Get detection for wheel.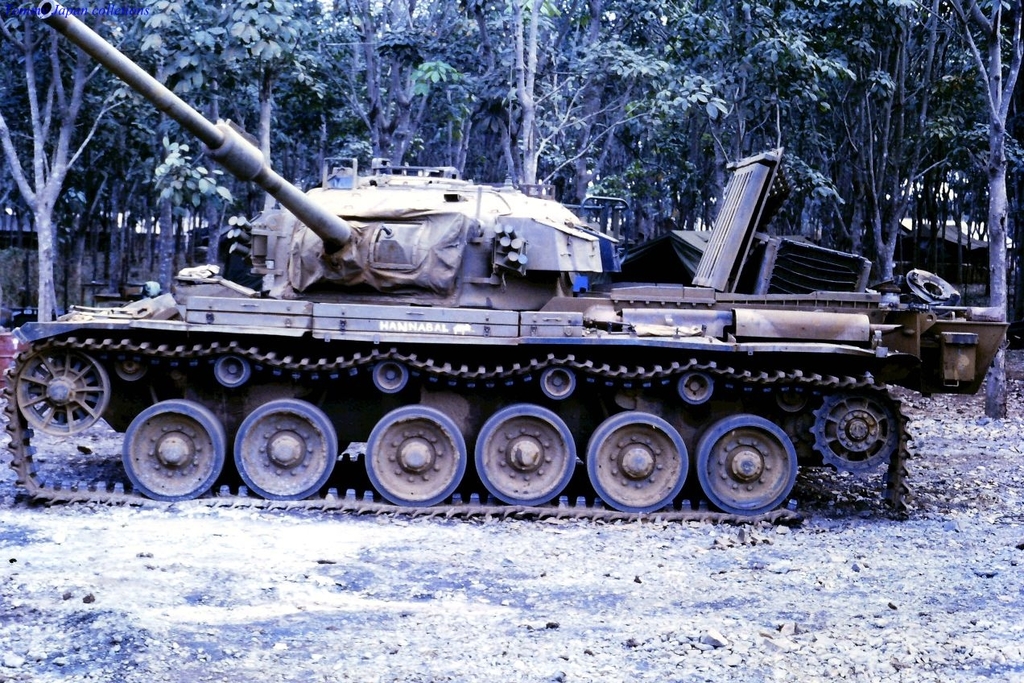
Detection: box(584, 415, 692, 514).
